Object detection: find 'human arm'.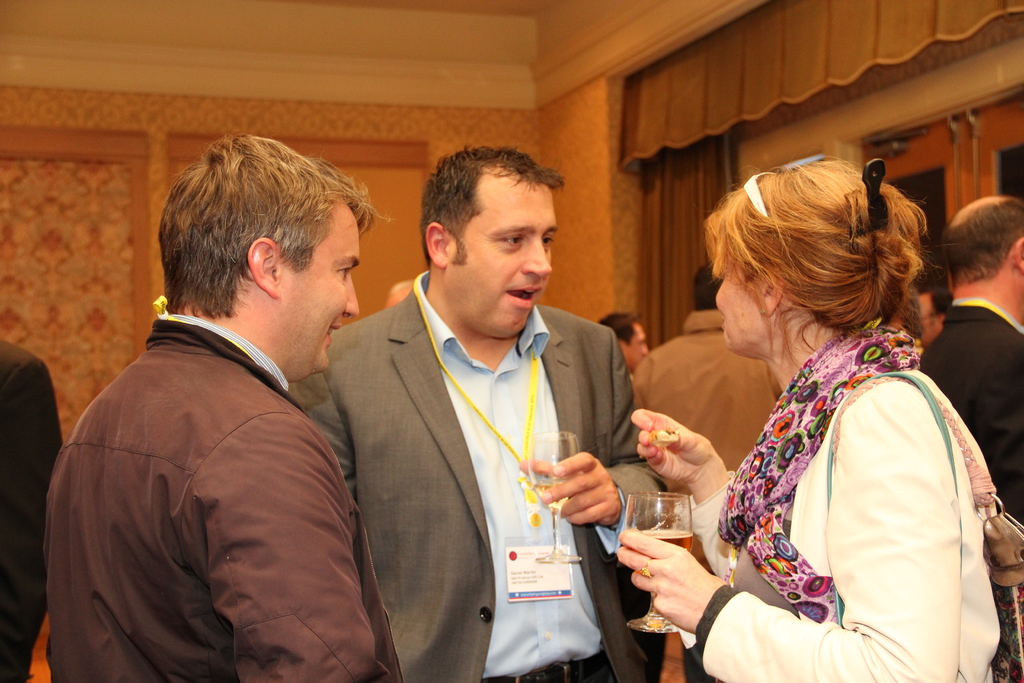
bbox=[628, 406, 744, 586].
